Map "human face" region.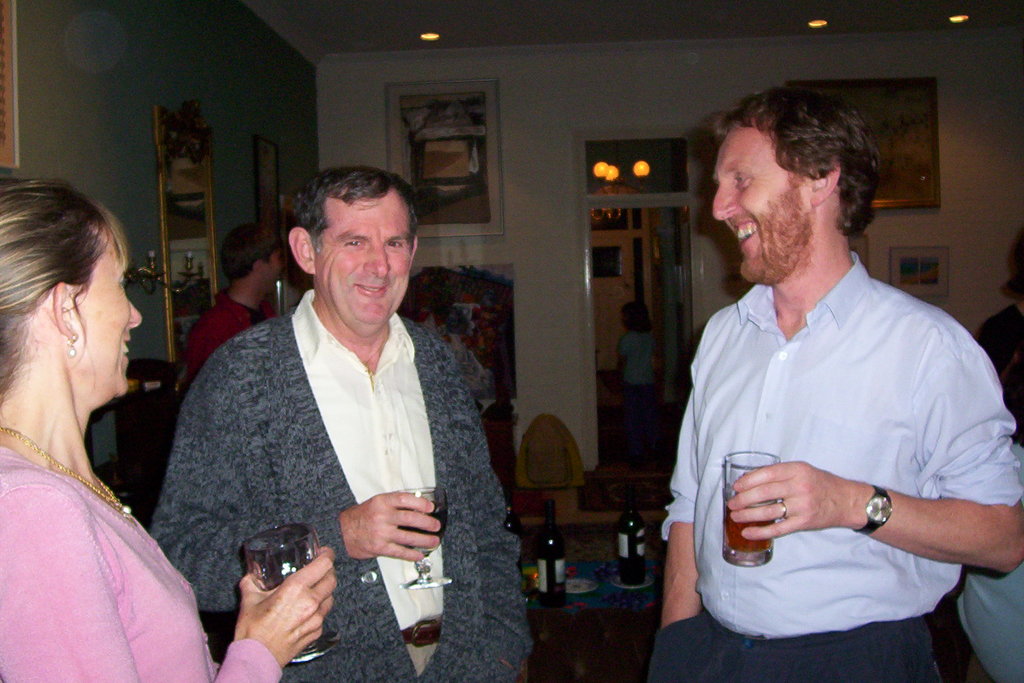
Mapped to (264,254,284,298).
